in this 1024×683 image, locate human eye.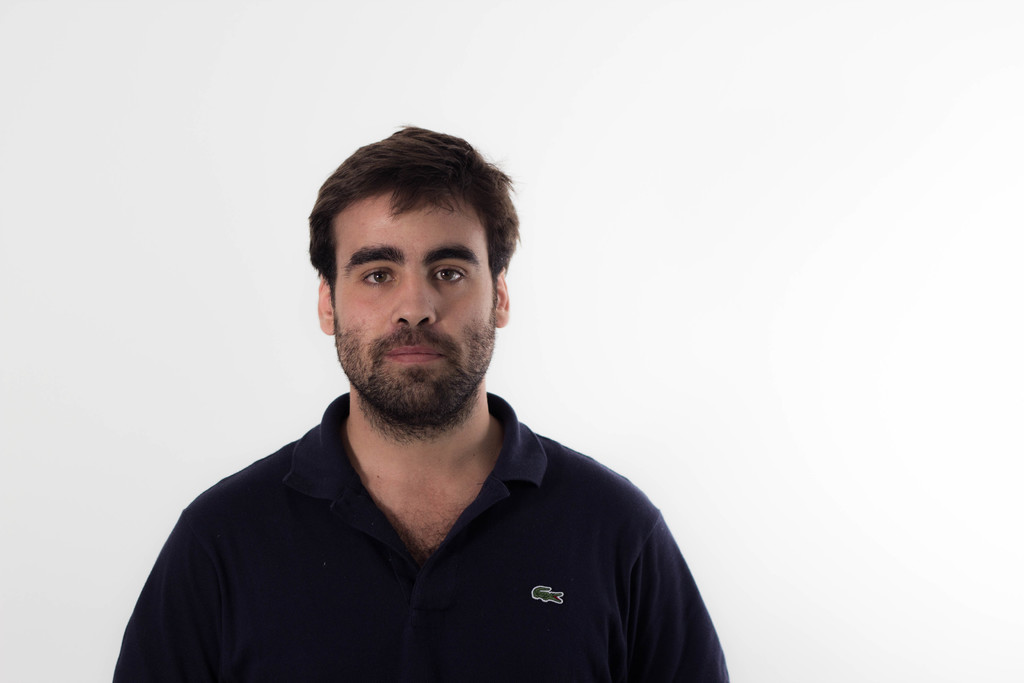
Bounding box: 426 262 465 290.
